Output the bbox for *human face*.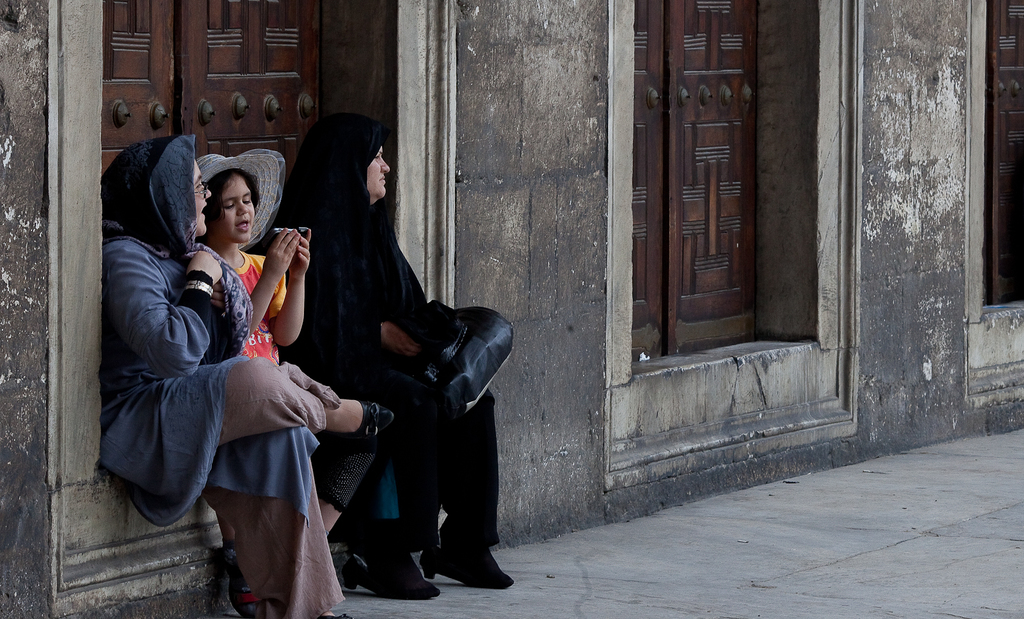
bbox(367, 145, 390, 197).
